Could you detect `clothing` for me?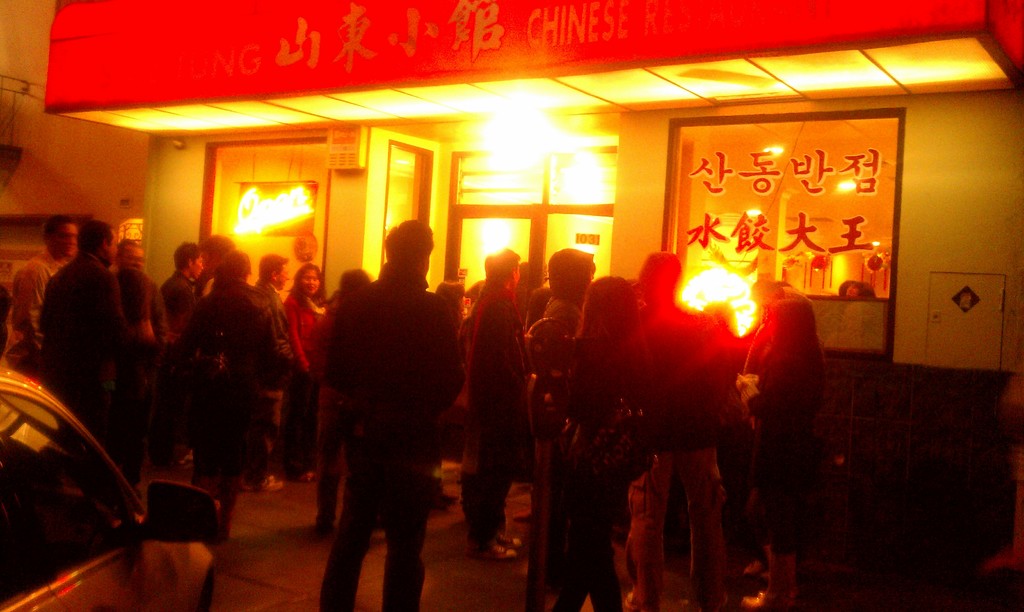
Detection result: (x1=302, y1=220, x2=456, y2=595).
